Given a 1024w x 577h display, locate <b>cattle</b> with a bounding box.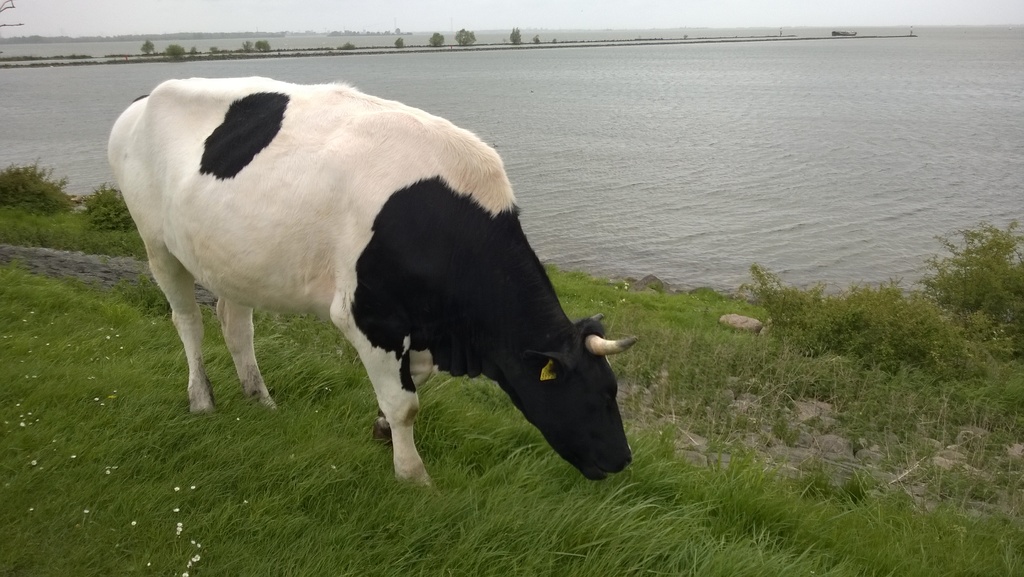
Located: 106 79 637 490.
